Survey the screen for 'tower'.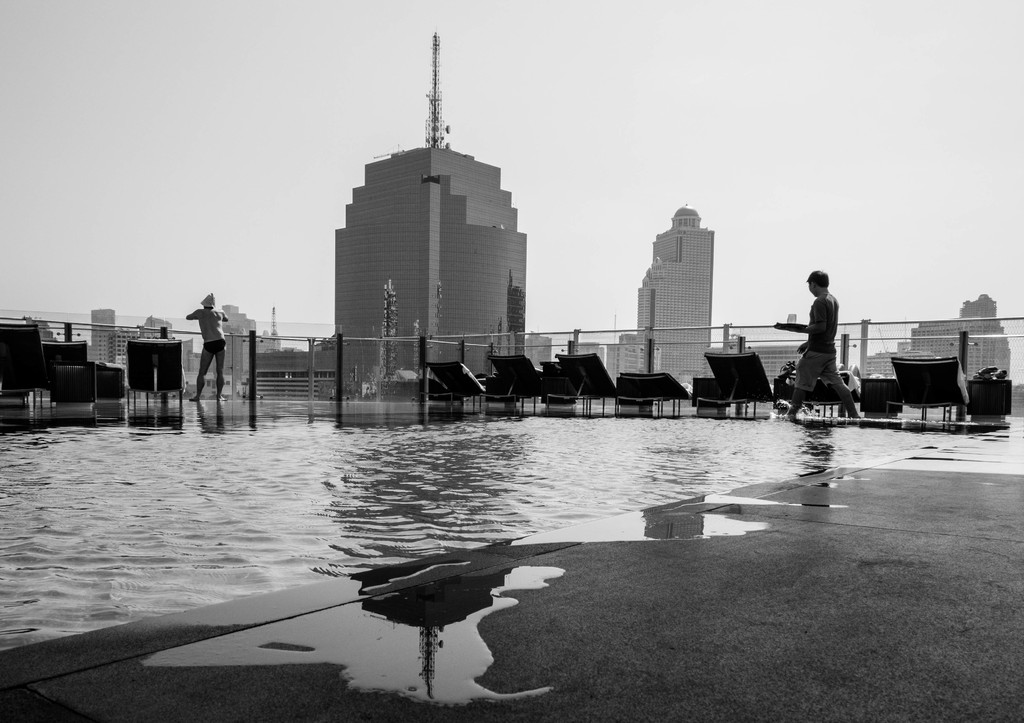
Survey found: 904:295:1015:392.
